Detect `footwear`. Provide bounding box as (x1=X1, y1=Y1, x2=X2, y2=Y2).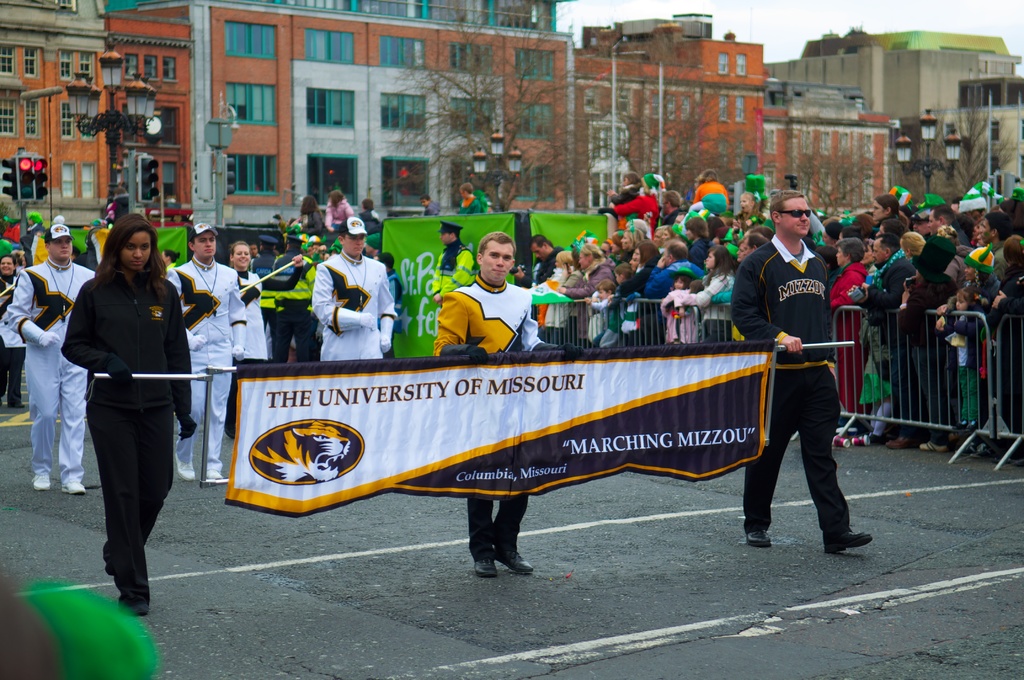
(x1=886, y1=438, x2=911, y2=447).
